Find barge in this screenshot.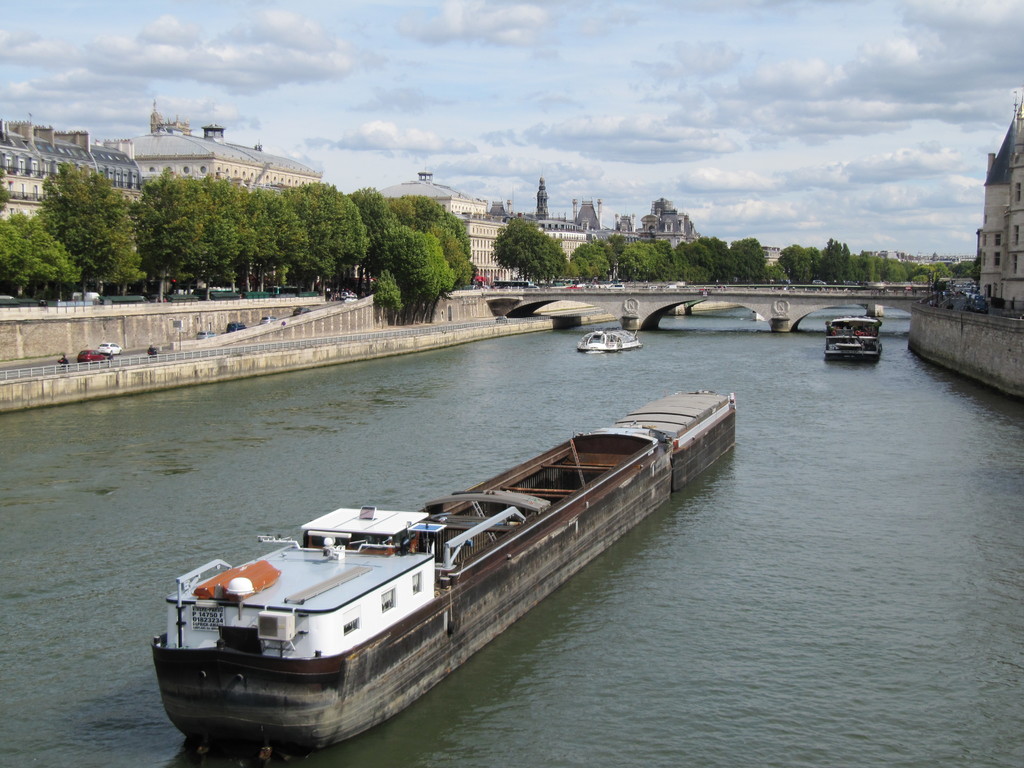
The bounding box for barge is [x1=154, y1=389, x2=733, y2=752].
